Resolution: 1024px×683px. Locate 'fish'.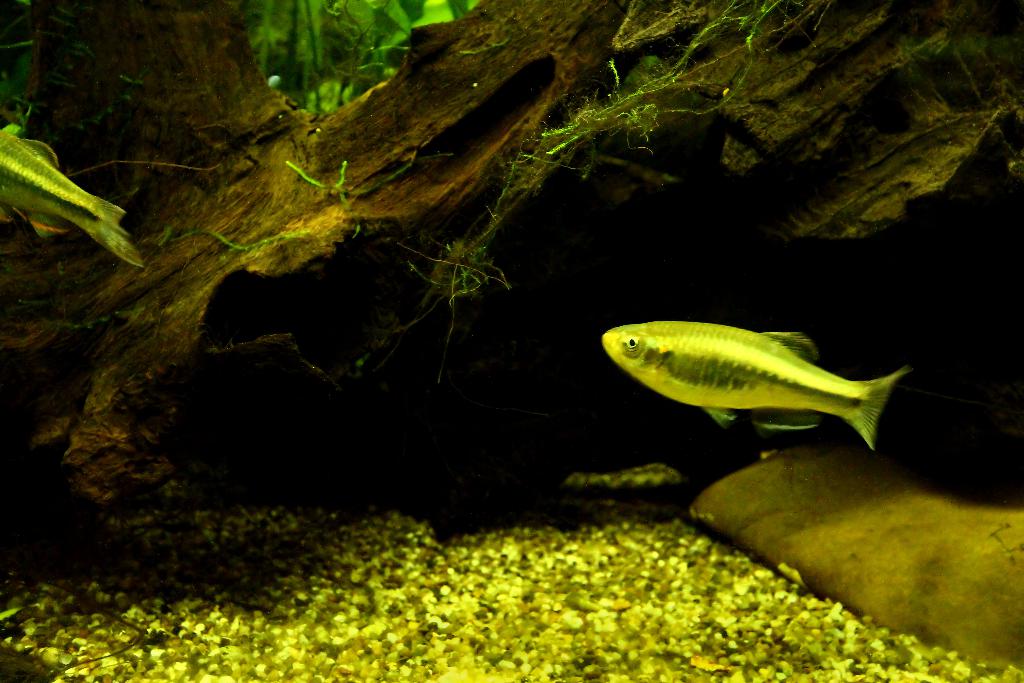
{"left": 0, "top": 131, "right": 148, "bottom": 270}.
